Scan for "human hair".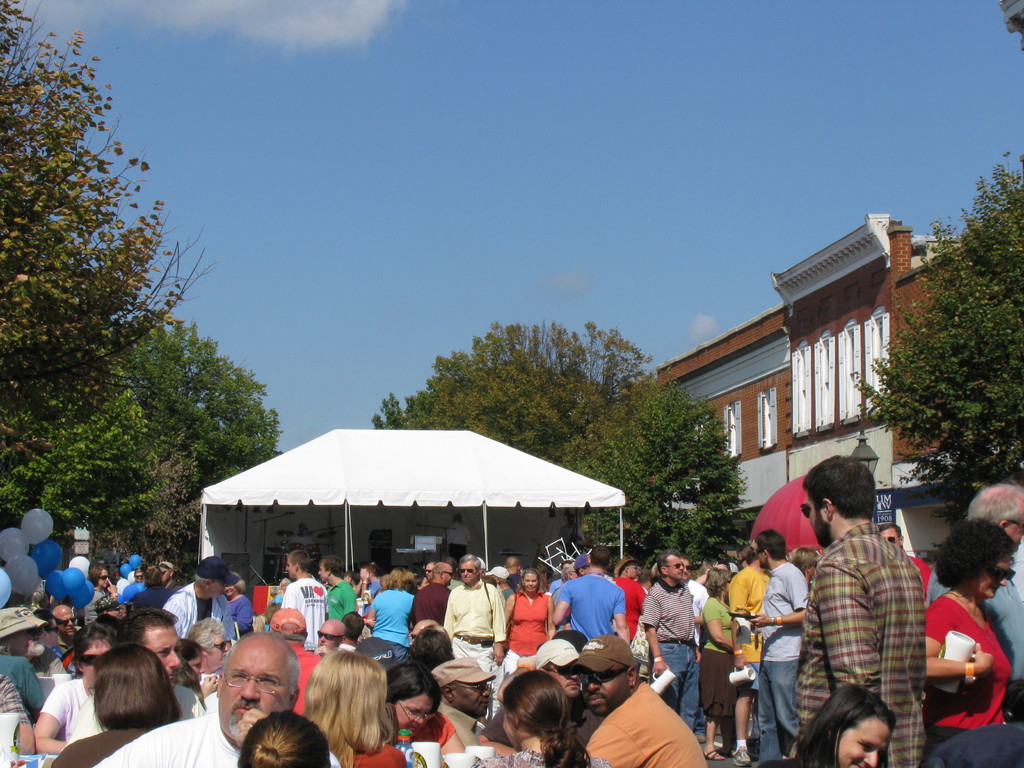
Scan result: x1=237, y1=710, x2=329, y2=767.
